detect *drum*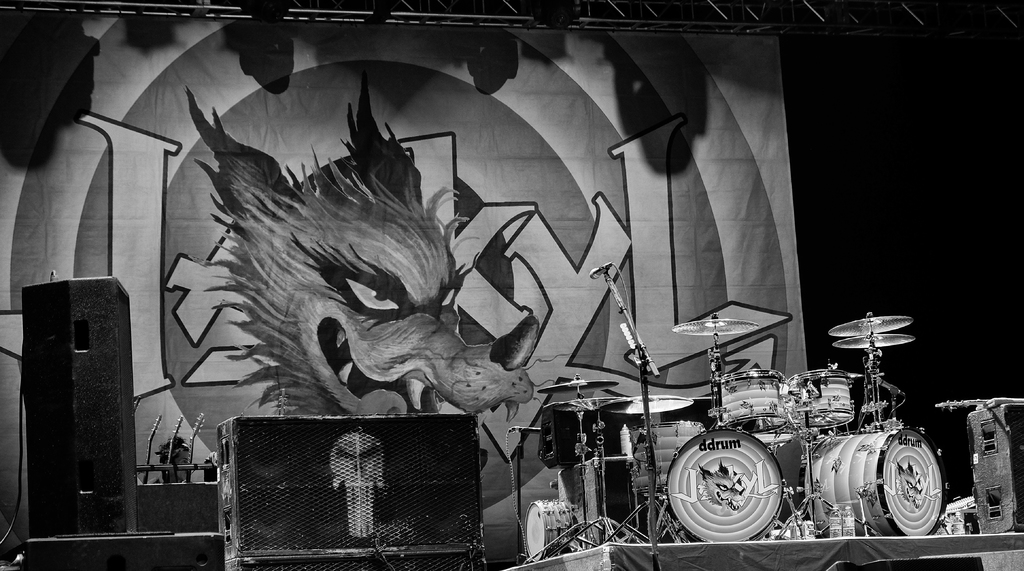
(786,369,852,427)
